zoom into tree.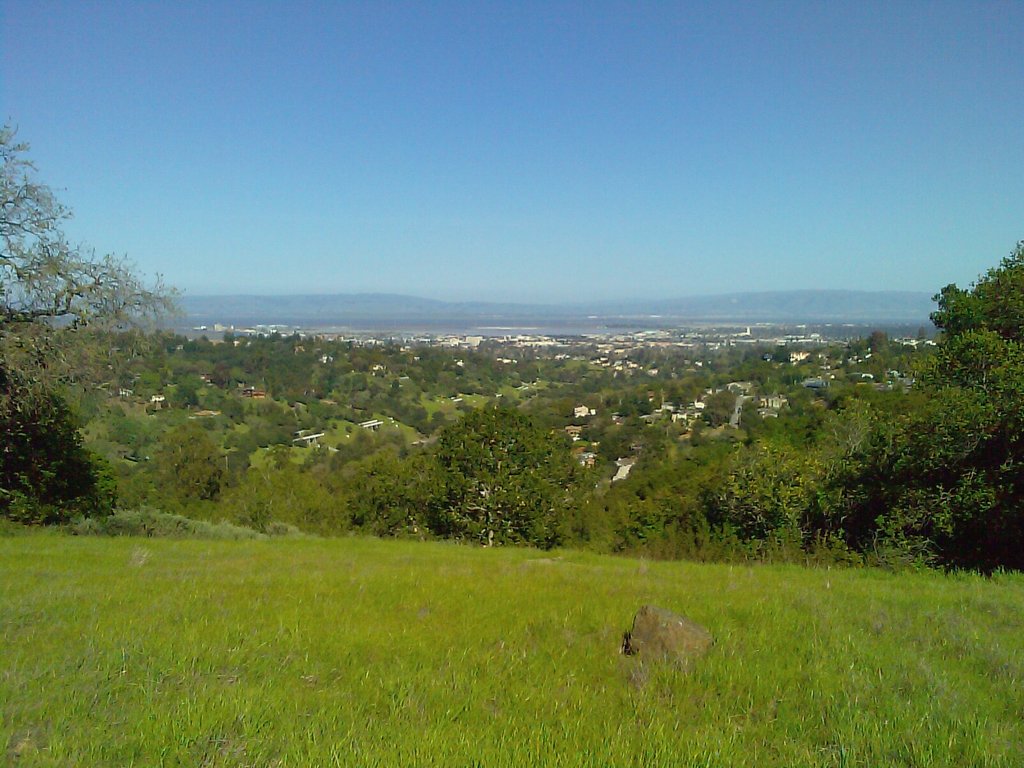
Zoom target: box=[611, 429, 810, 557].
